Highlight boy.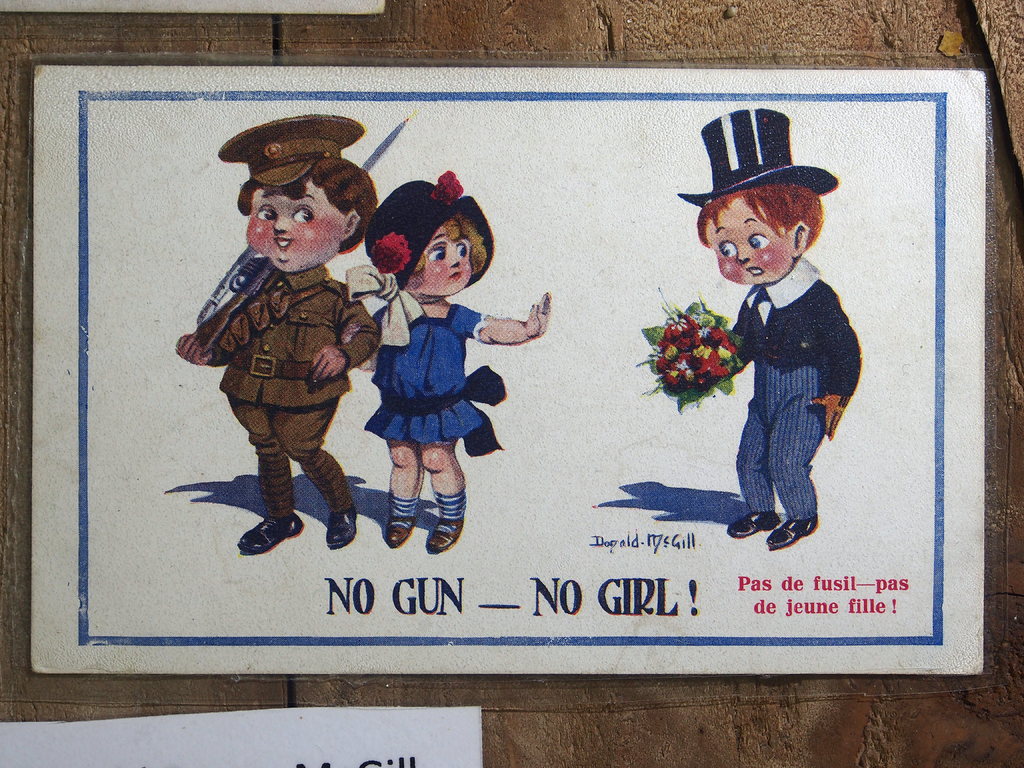
Highlighted region: [648,104,868,547].
